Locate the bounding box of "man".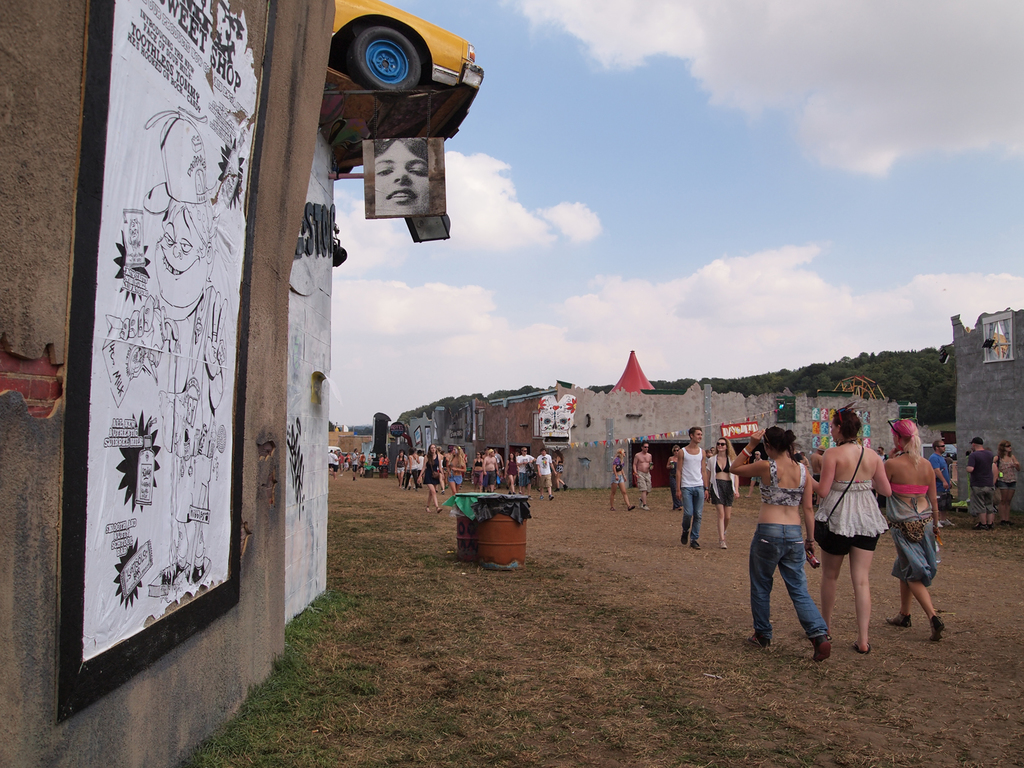
Bounding box: 929 440 957 527.
